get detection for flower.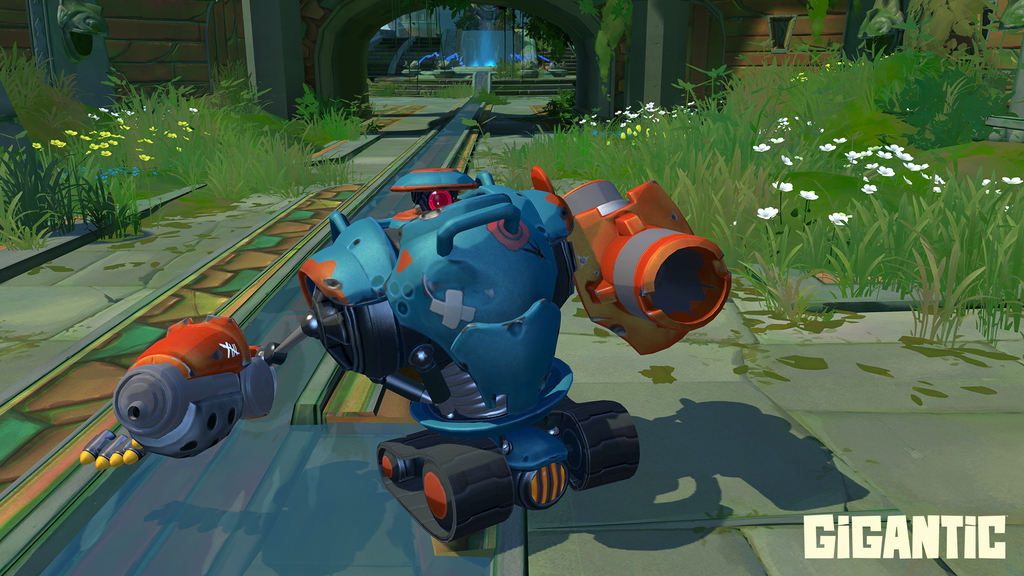
Detection: [x1=1000, y1=176, x2=1023, y2=187].
